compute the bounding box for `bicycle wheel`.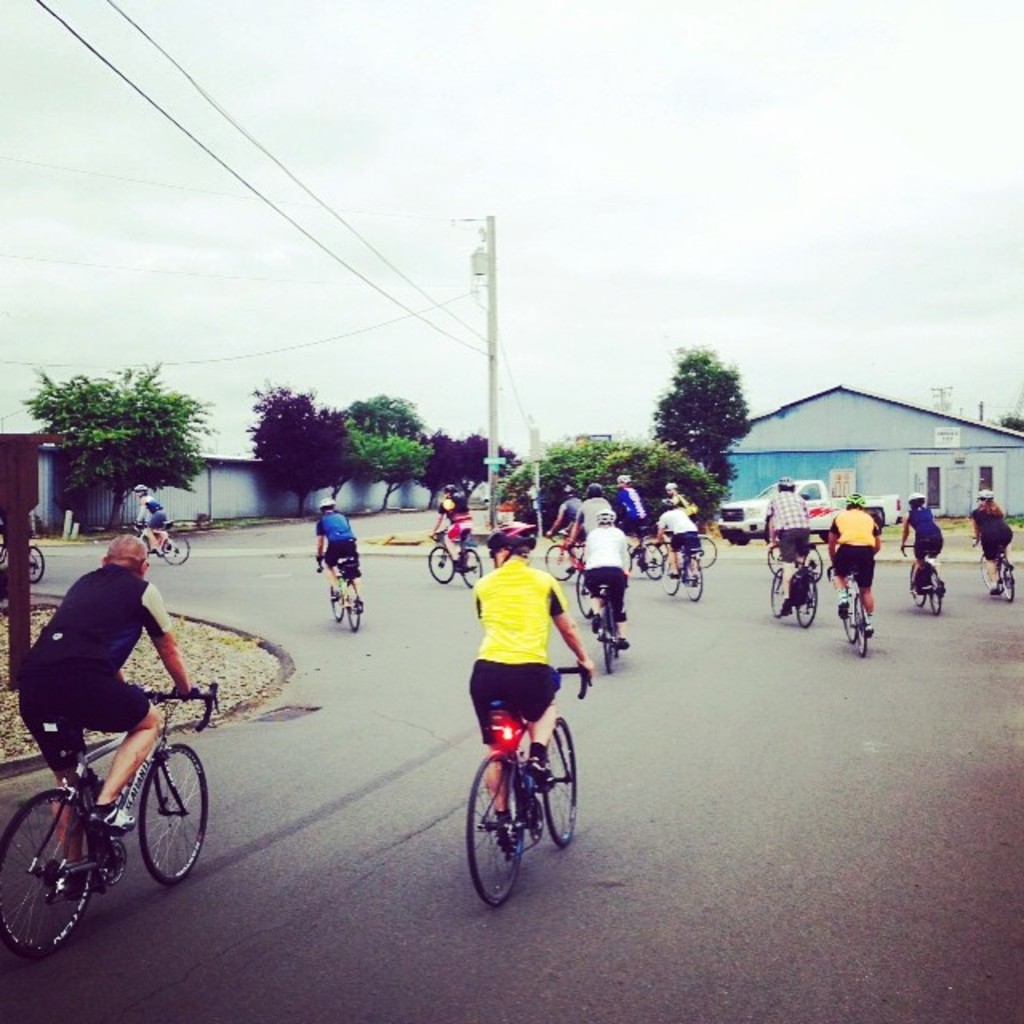
<bbox>766, 544, 779, 576</bbox>.
